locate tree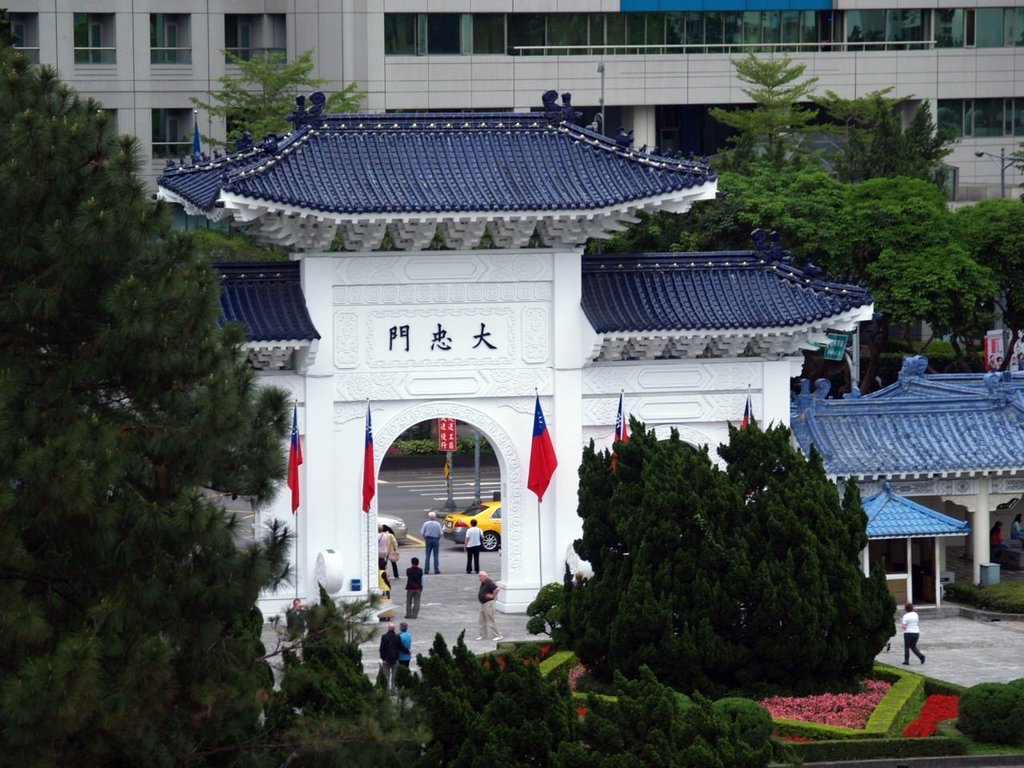
bbox=(702, 48, 830, 178)
